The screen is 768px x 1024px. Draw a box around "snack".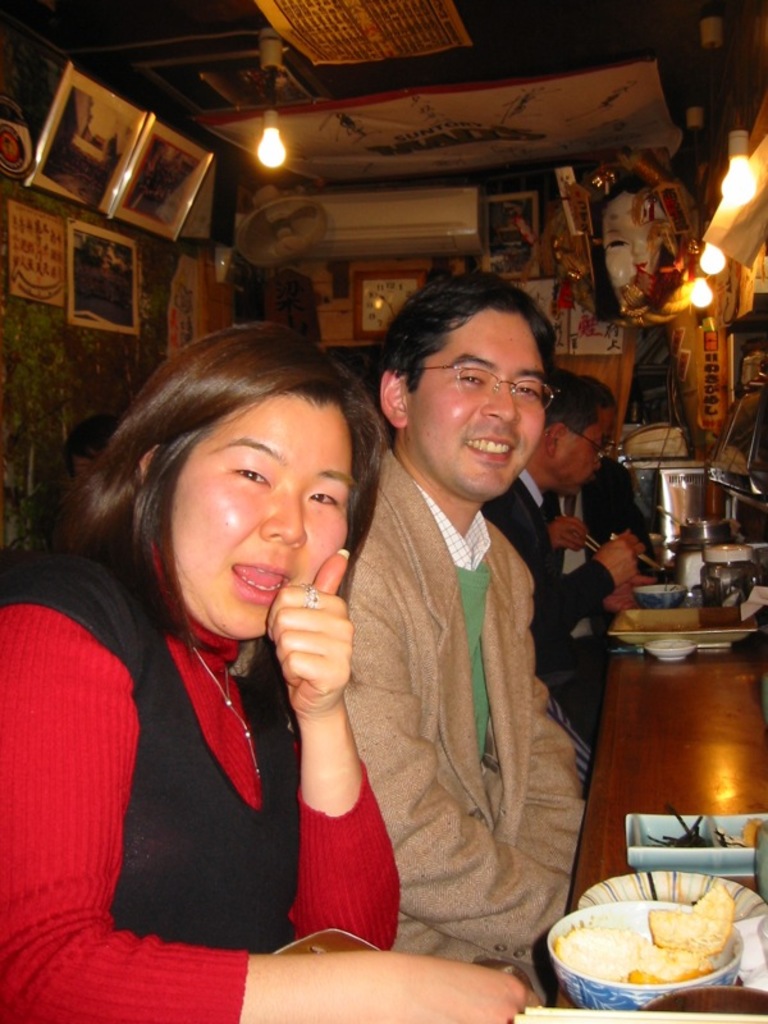
(552,913,645,984).
